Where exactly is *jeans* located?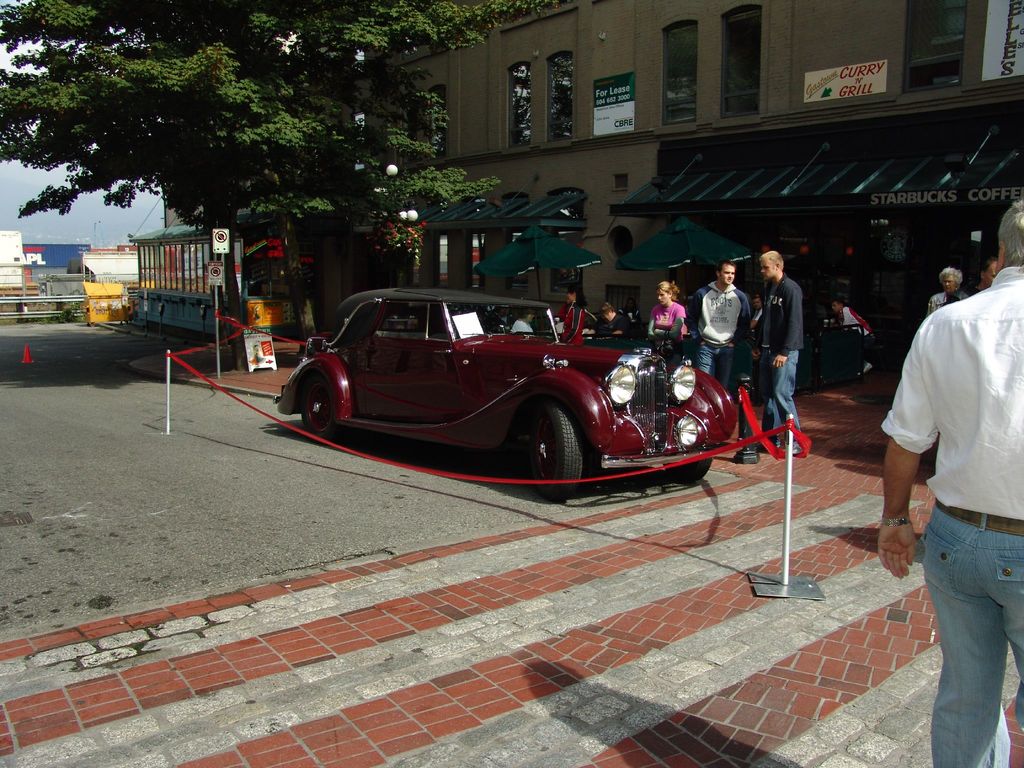
Its bounding box is (756,351,800,445).
